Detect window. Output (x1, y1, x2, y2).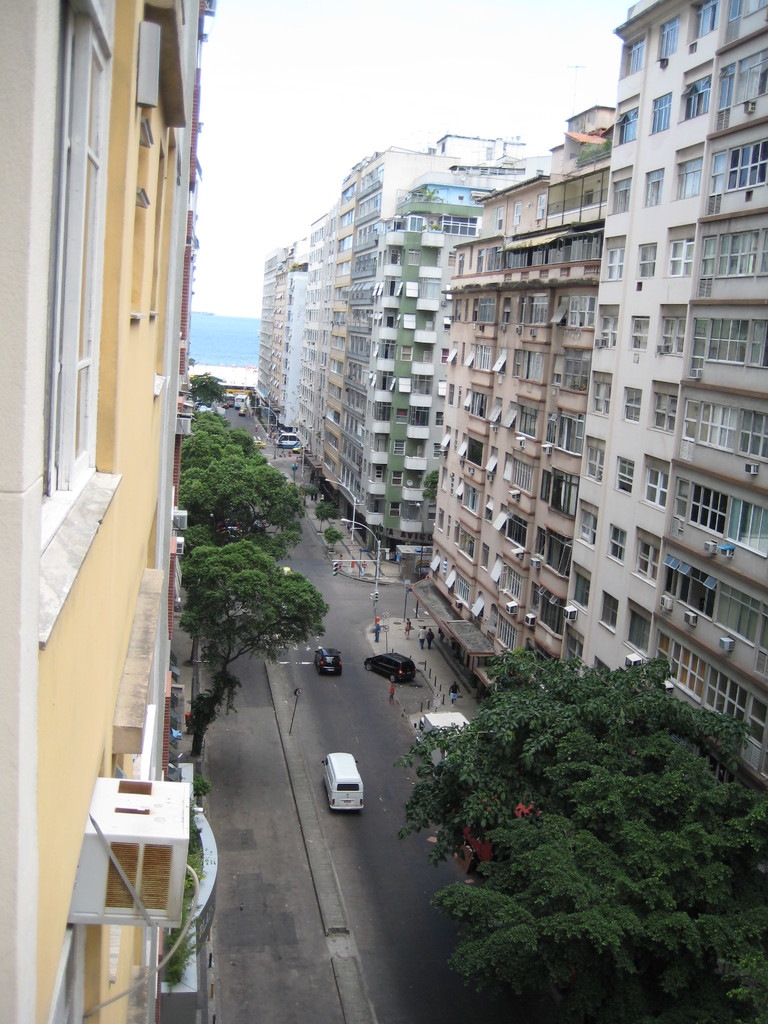
(662, 557, 767, 662).
